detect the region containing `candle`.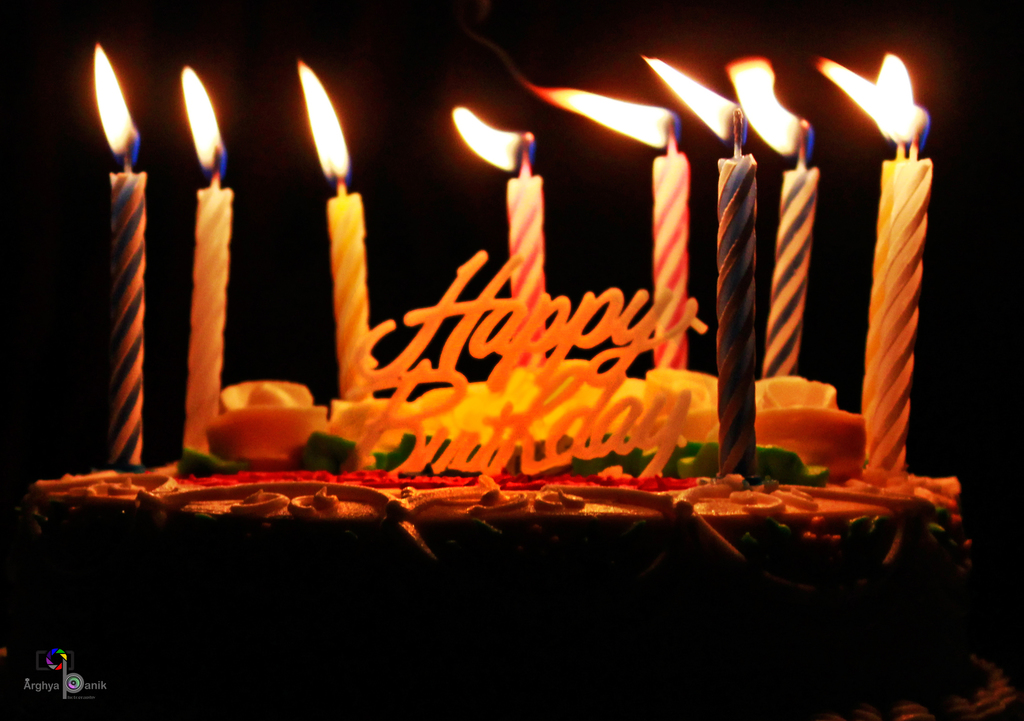
[178,65,233,456].
